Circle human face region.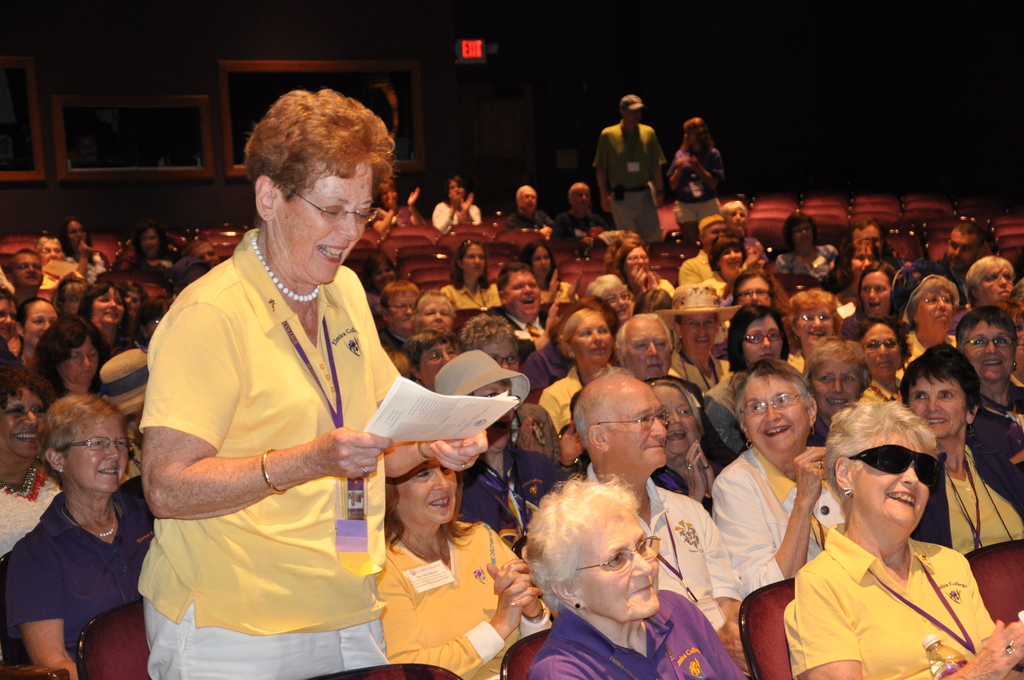
Region: x1=627 y1=247 x2=648 y2=279.
